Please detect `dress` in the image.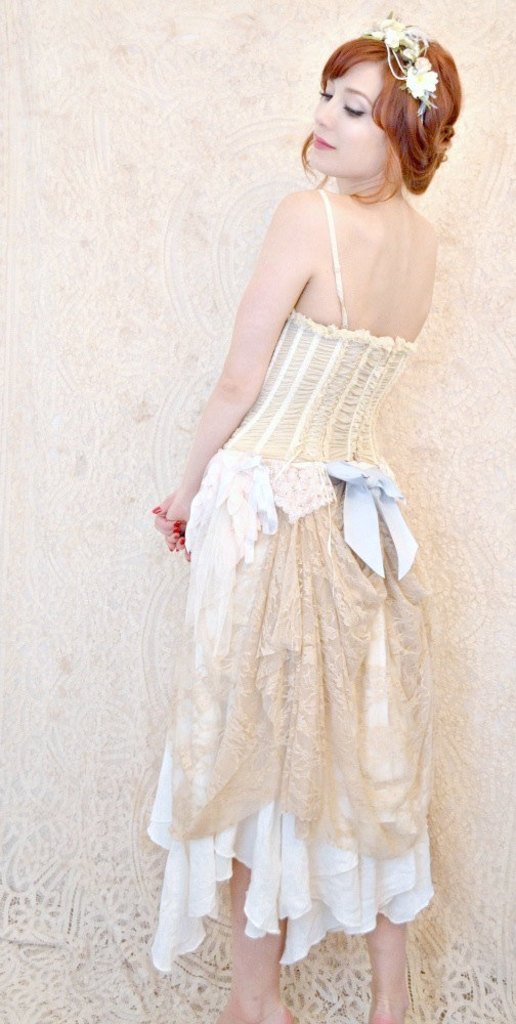
bbox(130, 122, 456, 943).
